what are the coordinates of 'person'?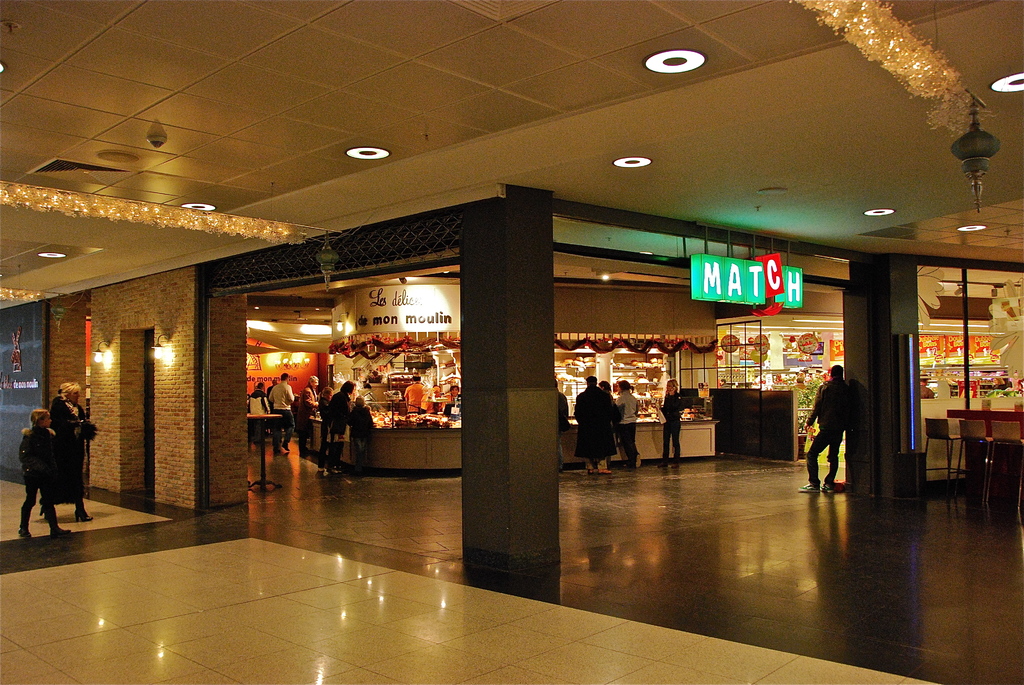
l=346, t=394, r=374, b=478.
